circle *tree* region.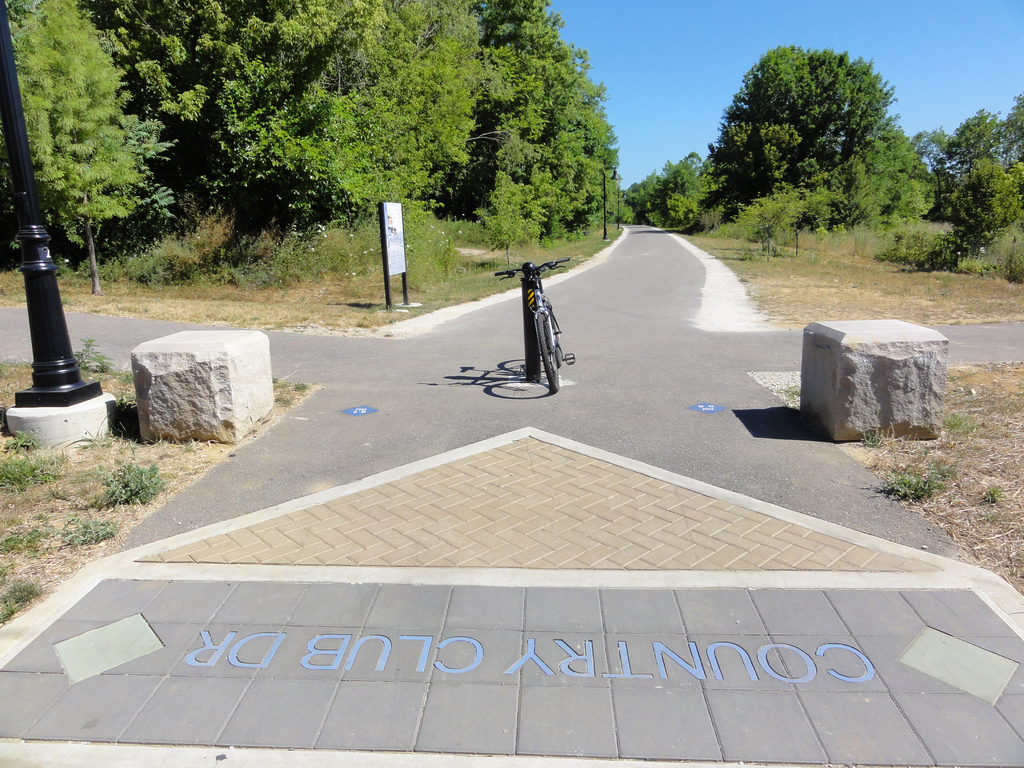
Region: (left=2, top=0, right=182, bottom=306).
